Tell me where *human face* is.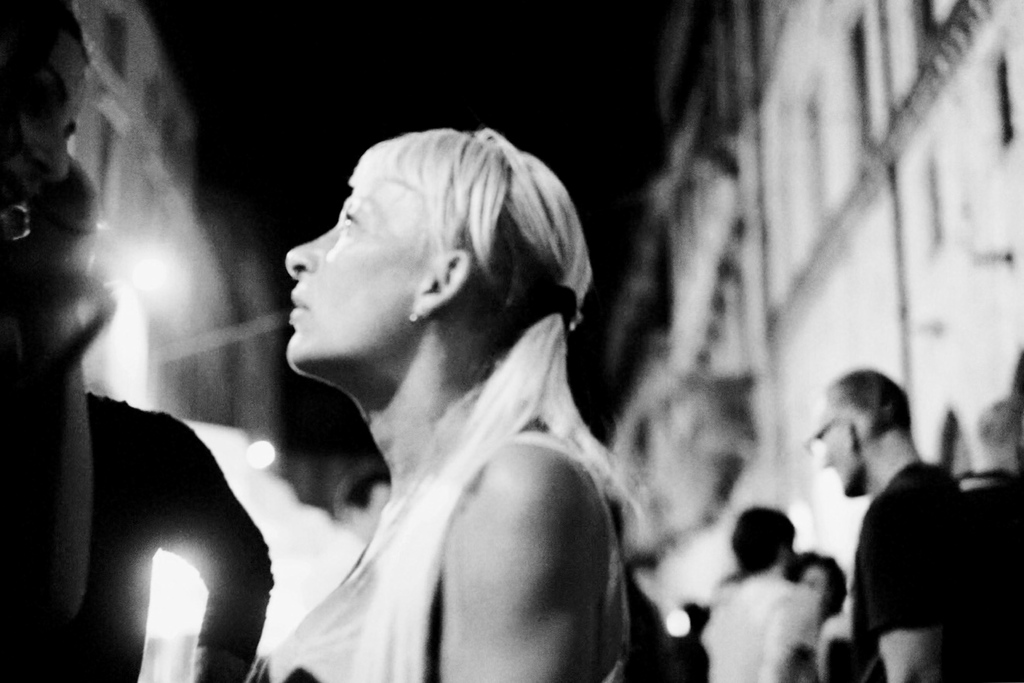
*human face* is at 287,173,420,384.
